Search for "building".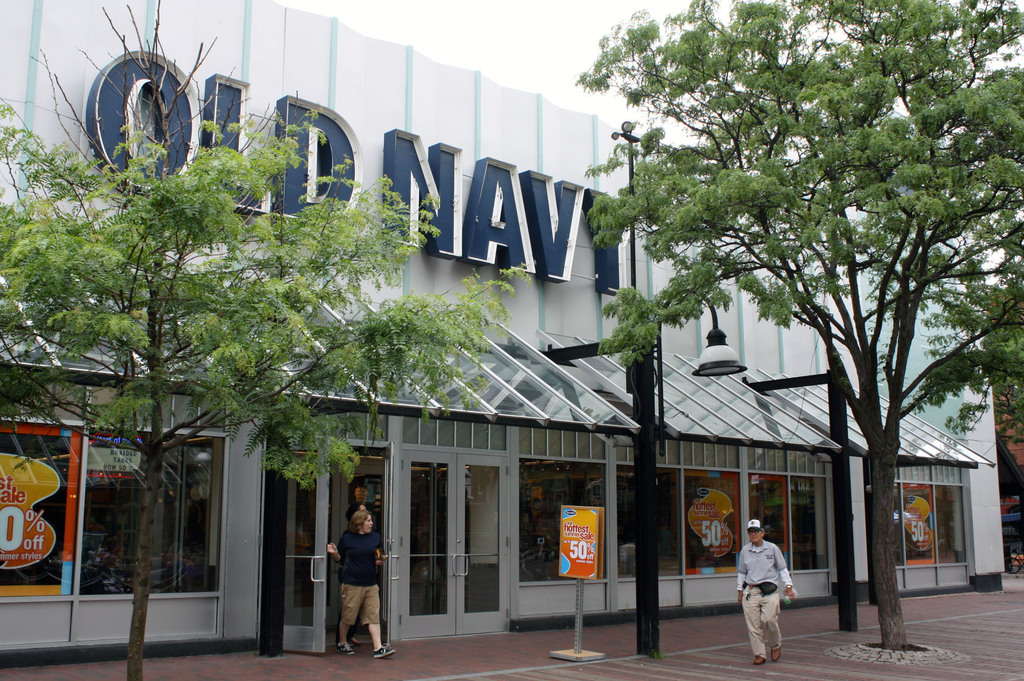
Found at 0:0:1005:668.
